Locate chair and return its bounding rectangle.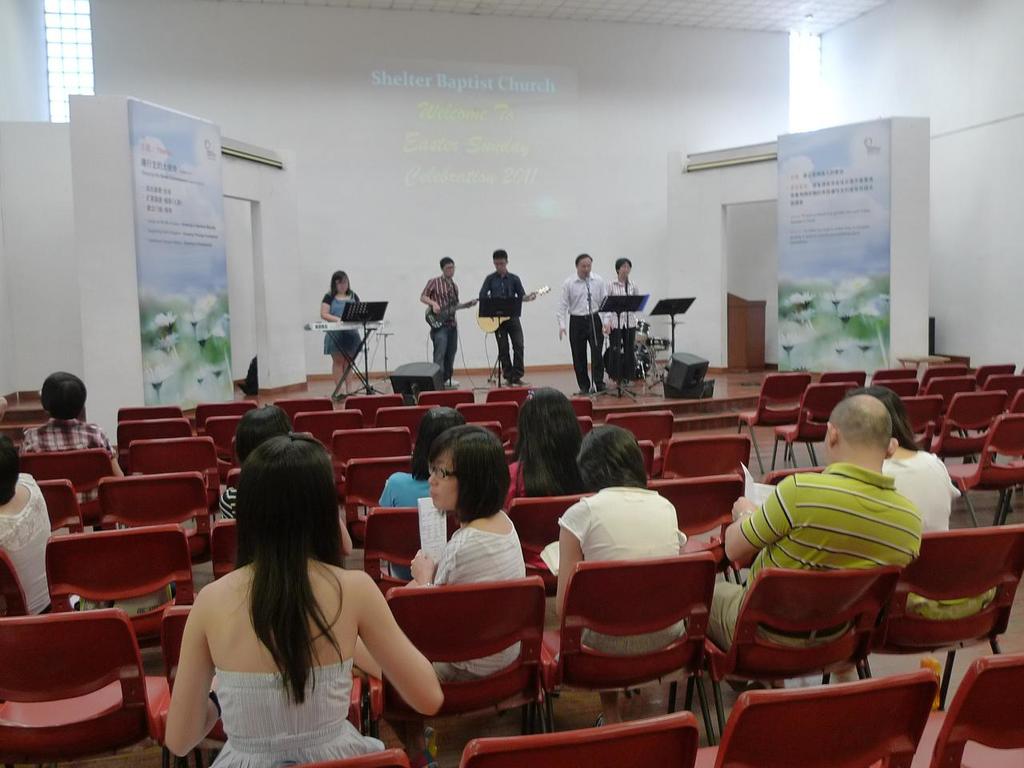
{"x1": 278, "y1": 397, "x2": 333, "y2": 433}.
